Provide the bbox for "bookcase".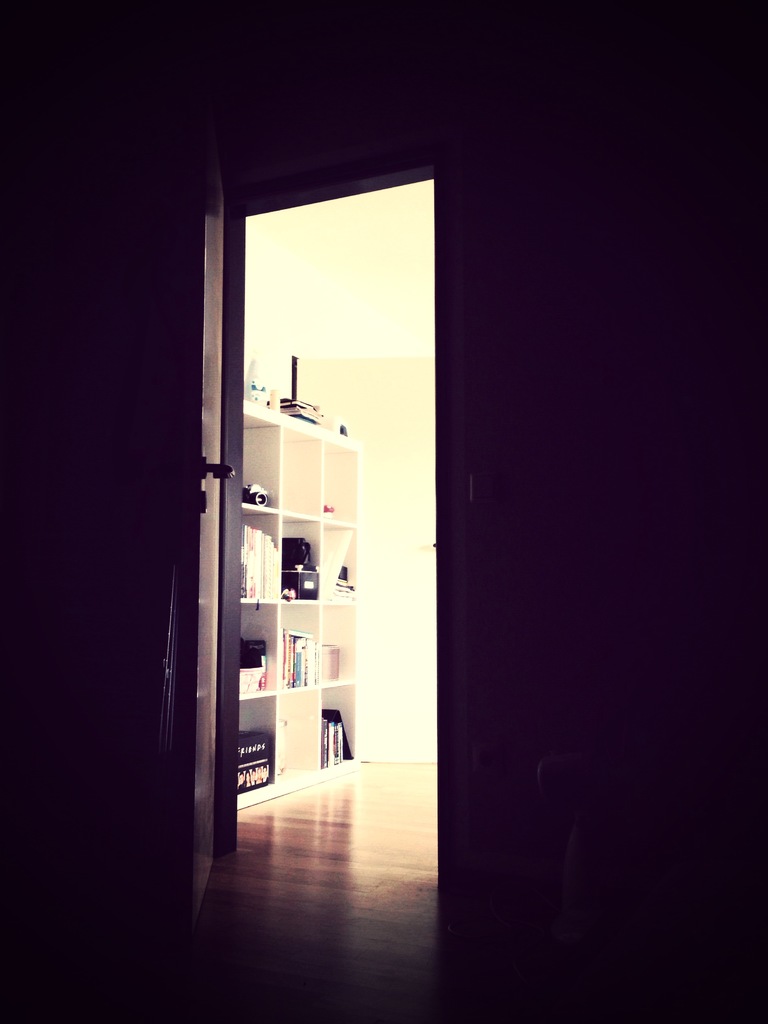
crop(211, 383, 375, 810).
